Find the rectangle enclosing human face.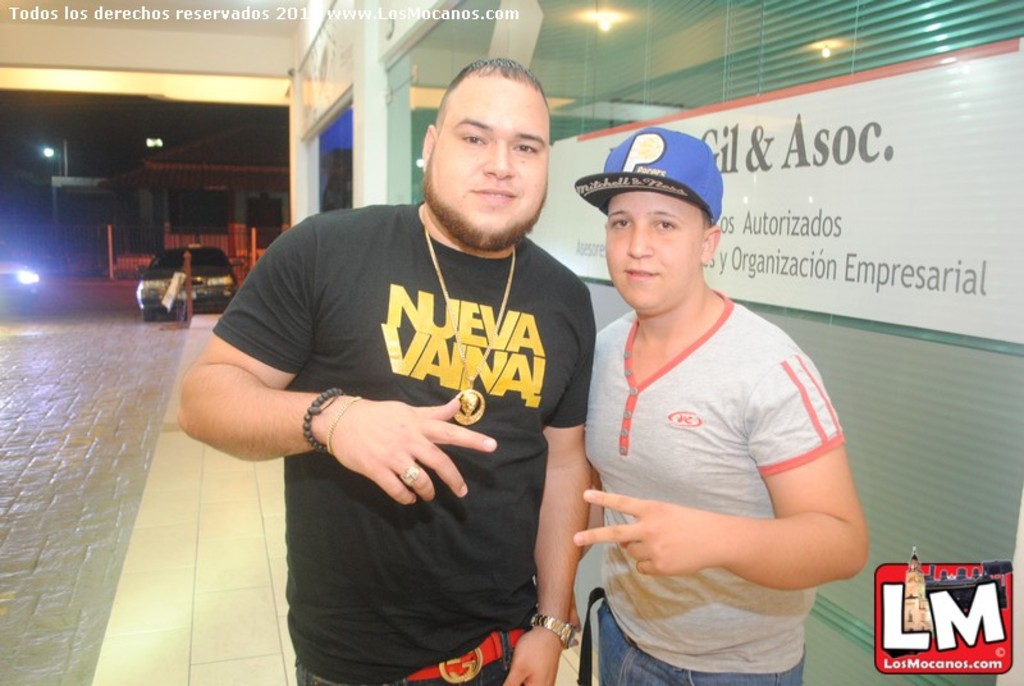
<box>422,74,545,251</box>.
